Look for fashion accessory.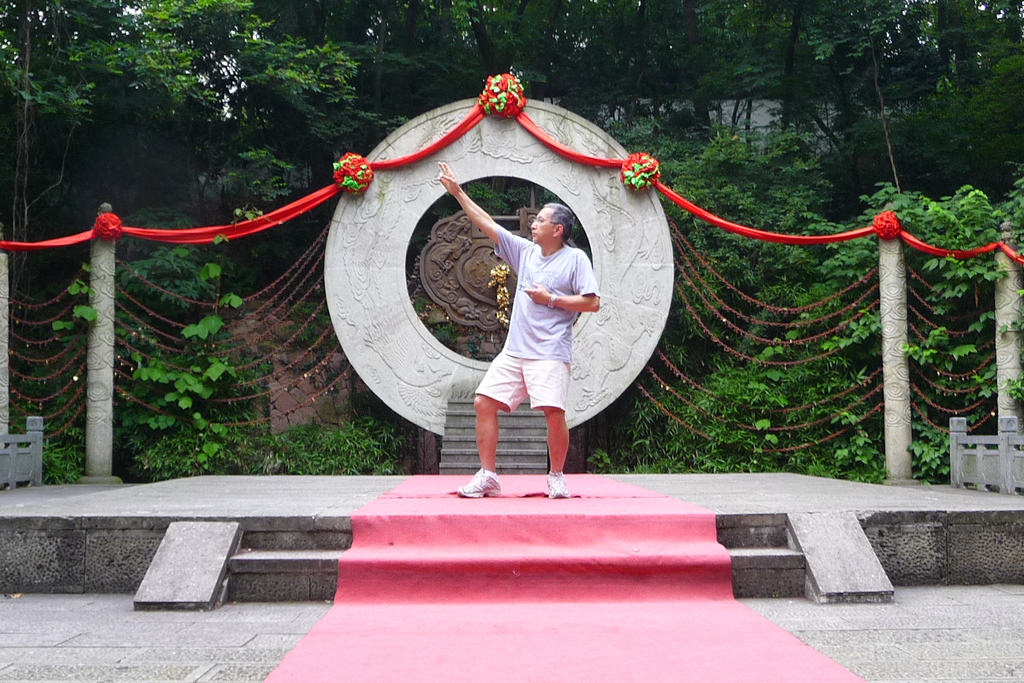
Found: (452, 466, 509, 500).
